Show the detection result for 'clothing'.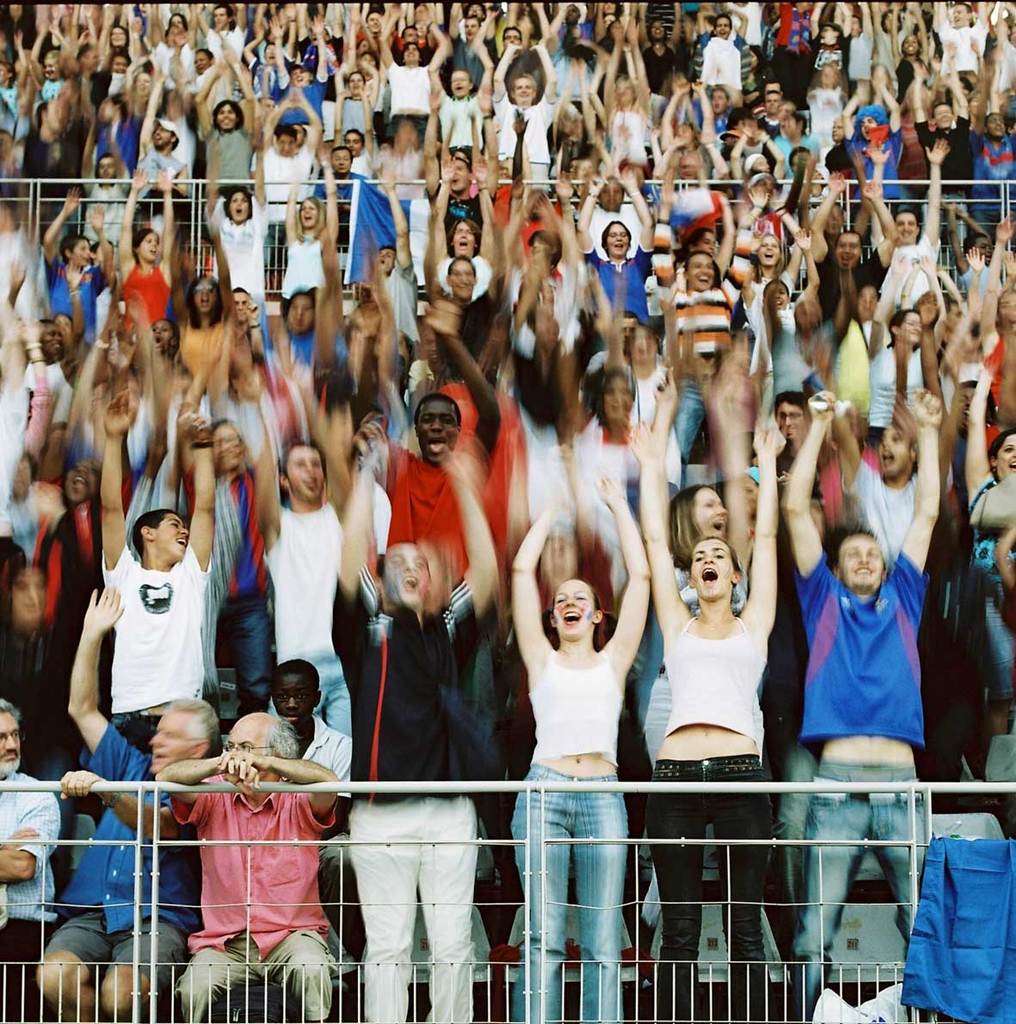
[x1=199, y1=191, x2=276, y2=357].
